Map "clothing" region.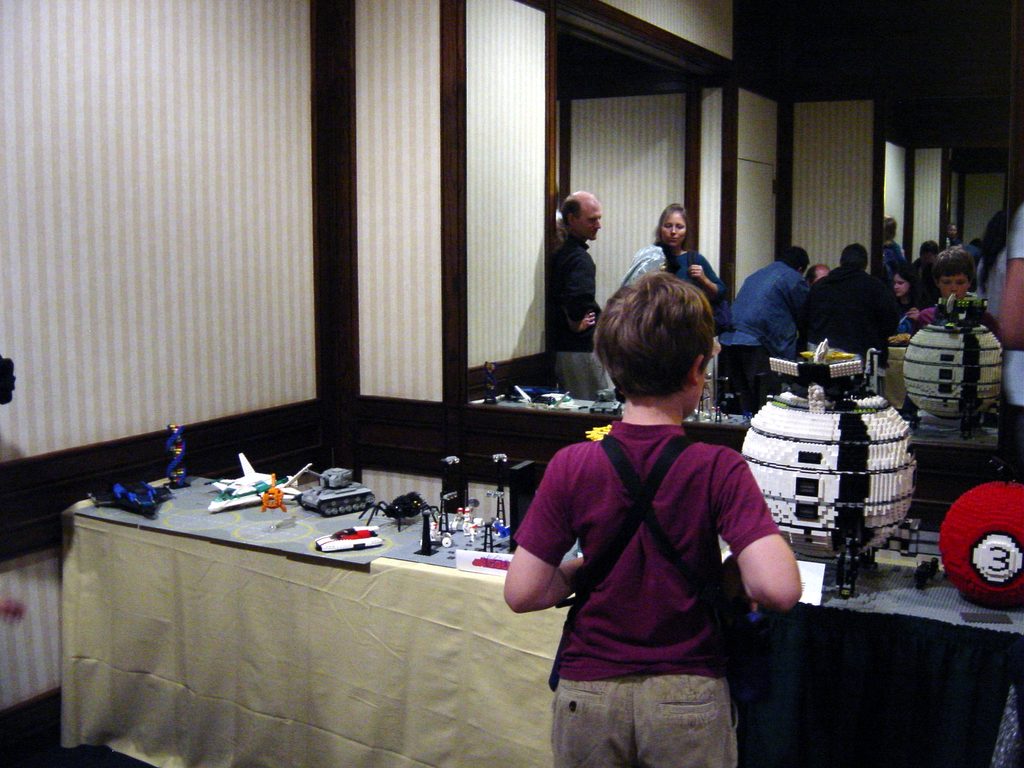
Mapped to bbox=[810, 262, 893, 399].
